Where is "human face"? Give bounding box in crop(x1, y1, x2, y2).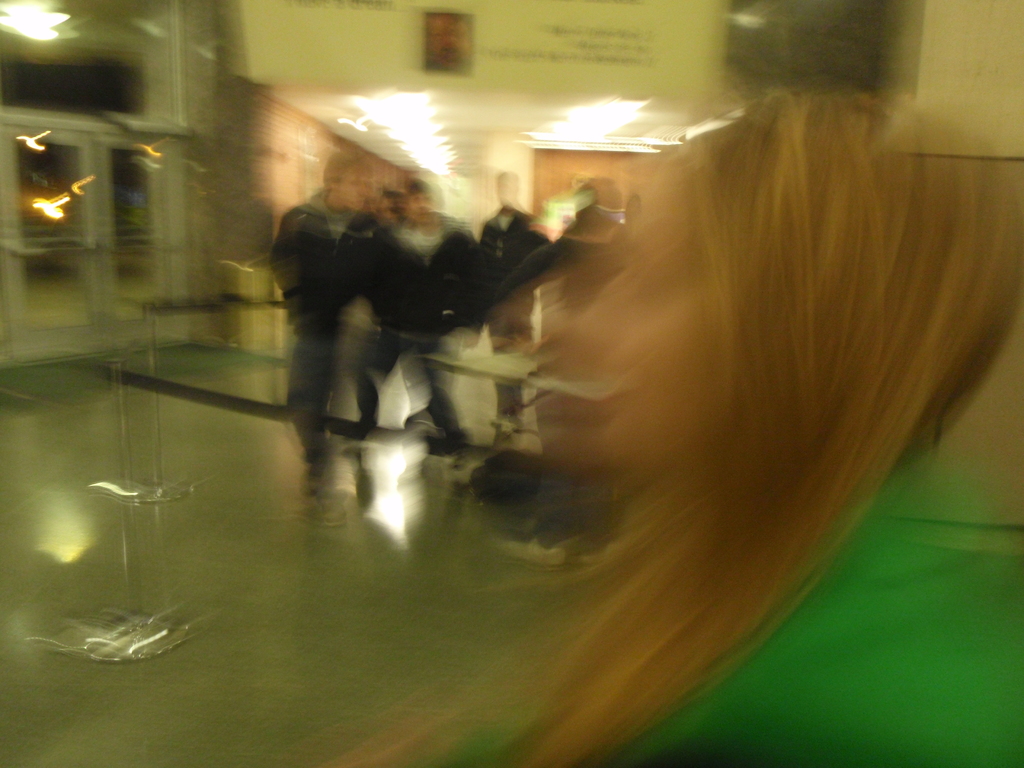
crop(337, 170, 371, 214).
